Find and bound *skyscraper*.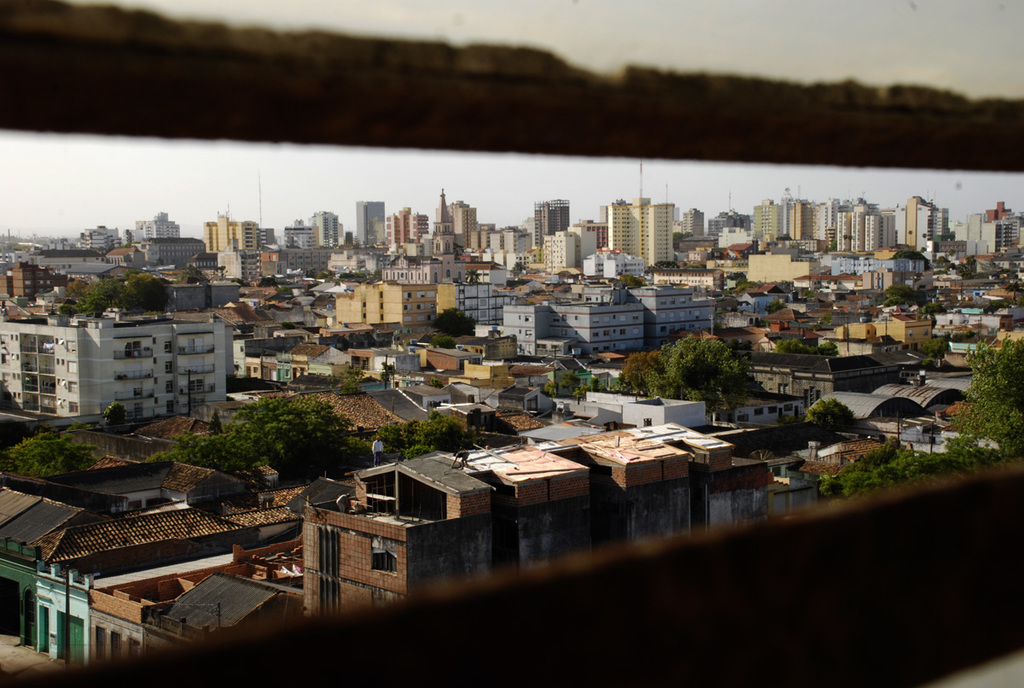
Bound: bbox=(358, 202, 384, 249).
